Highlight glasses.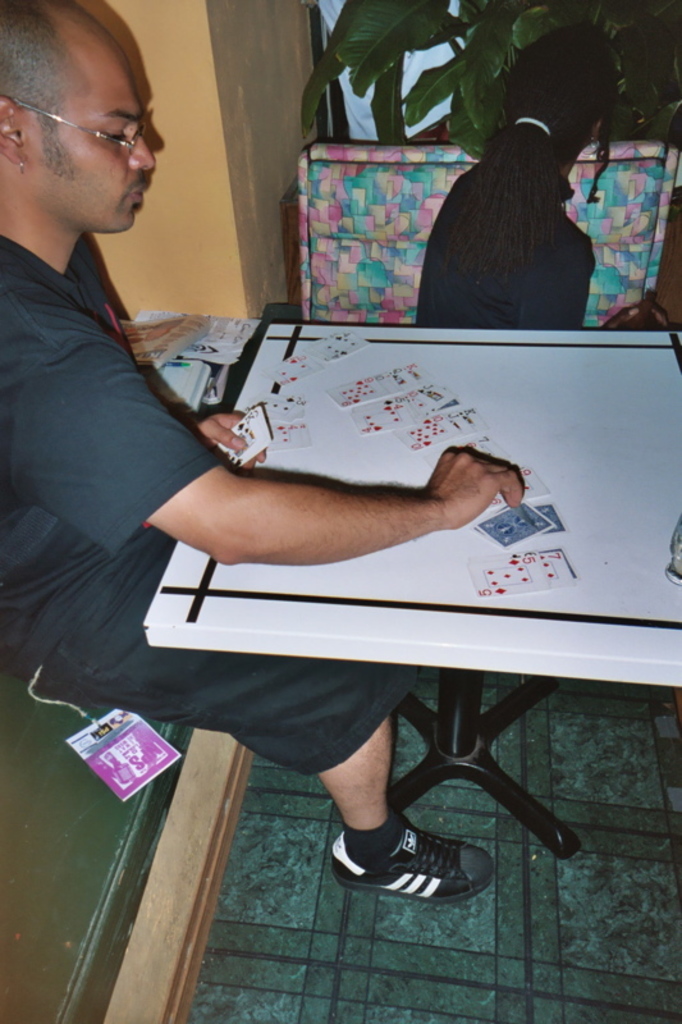
Highlighted region: 6, 96, 148, 170.
